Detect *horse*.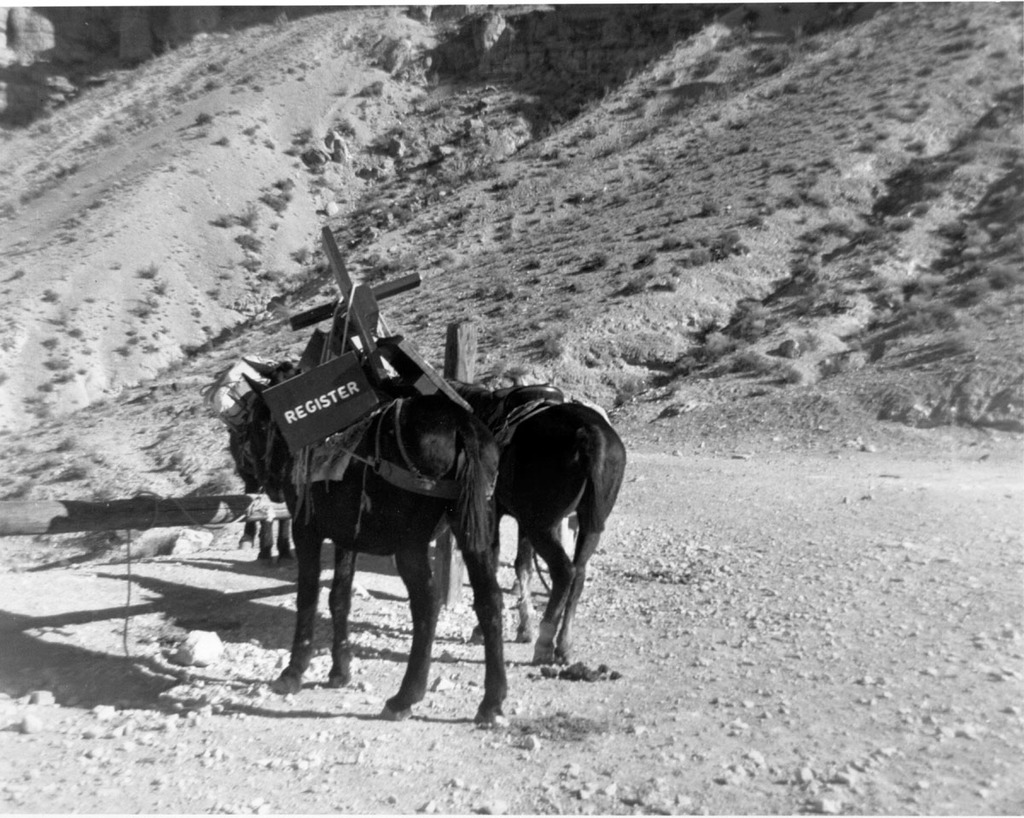
Detected at <bbox>223, 355, 299, 567</bbox>.
